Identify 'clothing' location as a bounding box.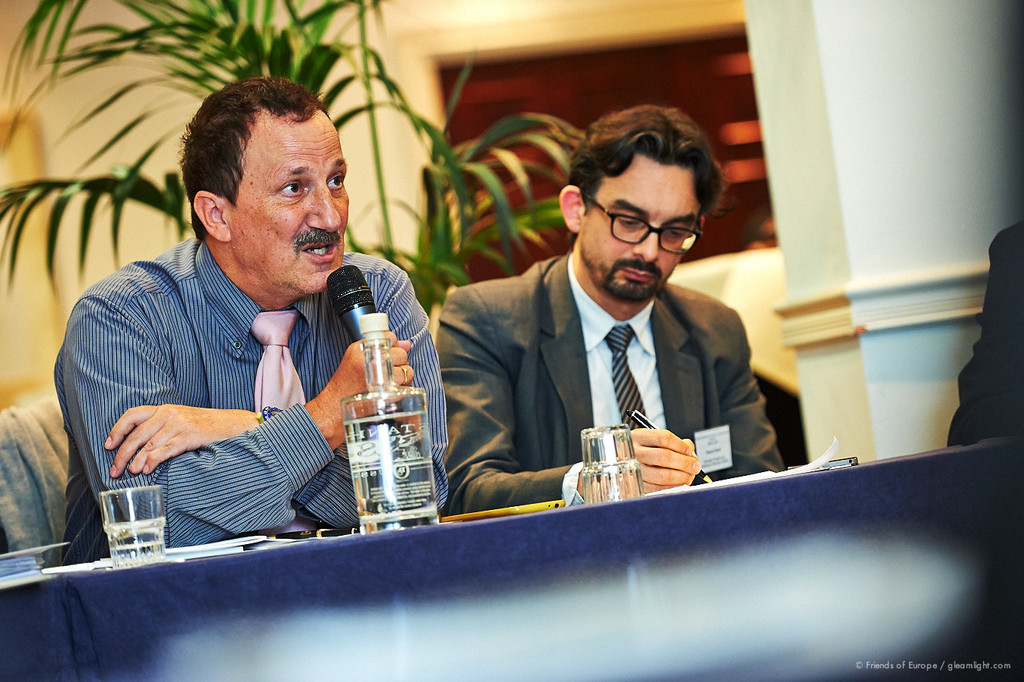
box=[439, 254, 778, 508].
